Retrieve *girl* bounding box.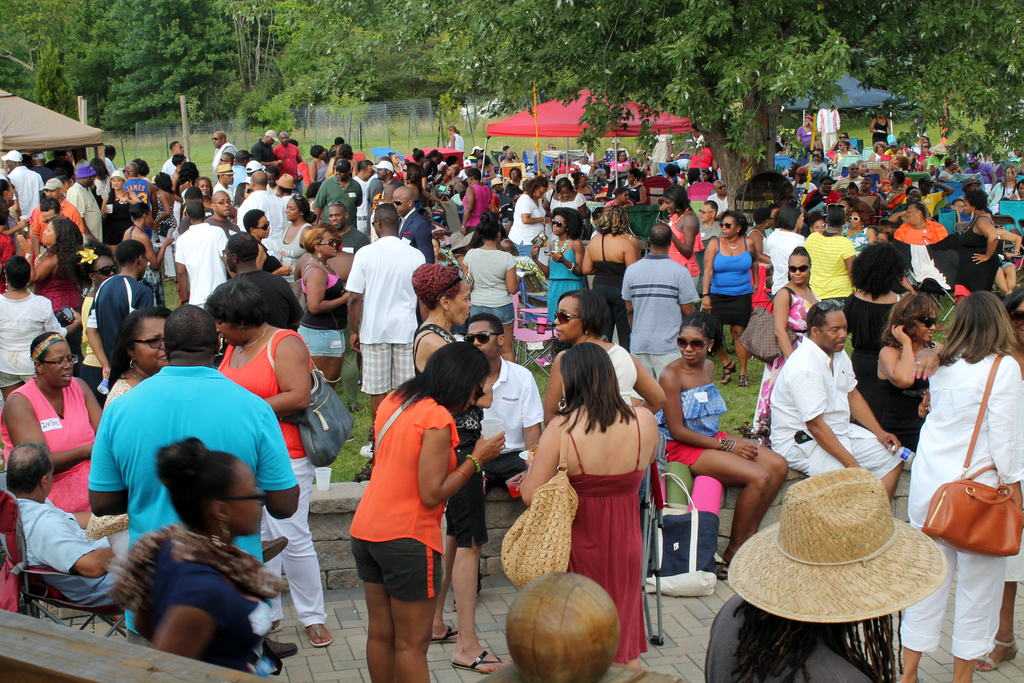
Bounding box: bbox(651, 180, 703, 290).
